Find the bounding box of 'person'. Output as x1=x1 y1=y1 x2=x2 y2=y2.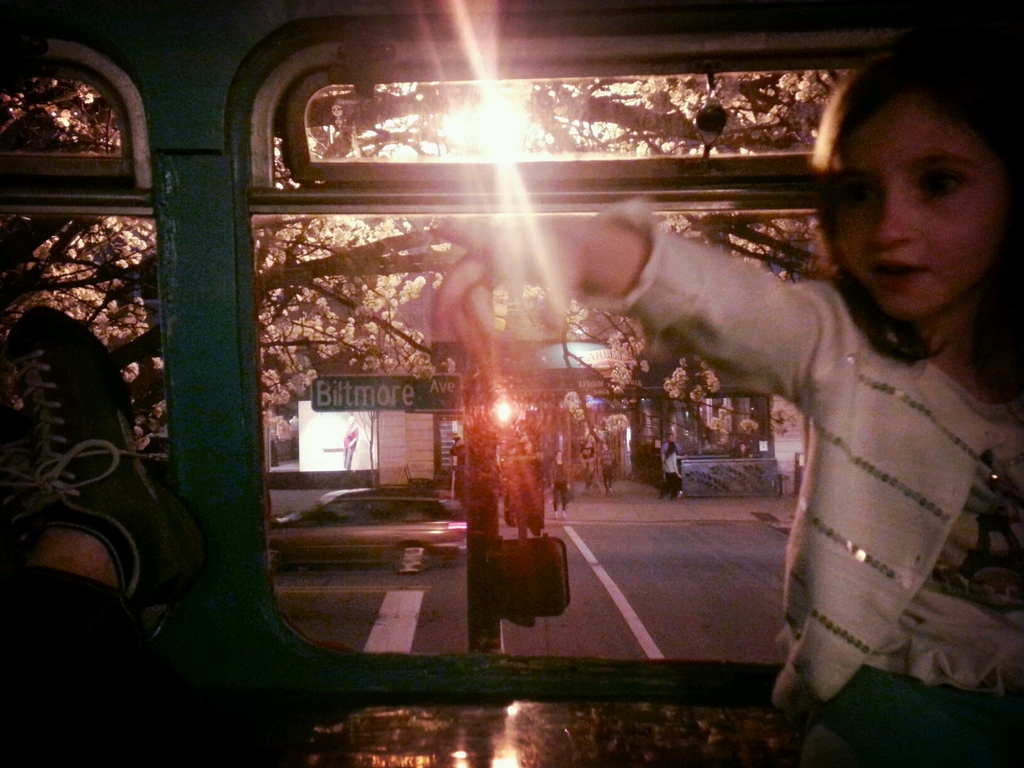
x1=658 y1=440 x2=685 y2=503.
